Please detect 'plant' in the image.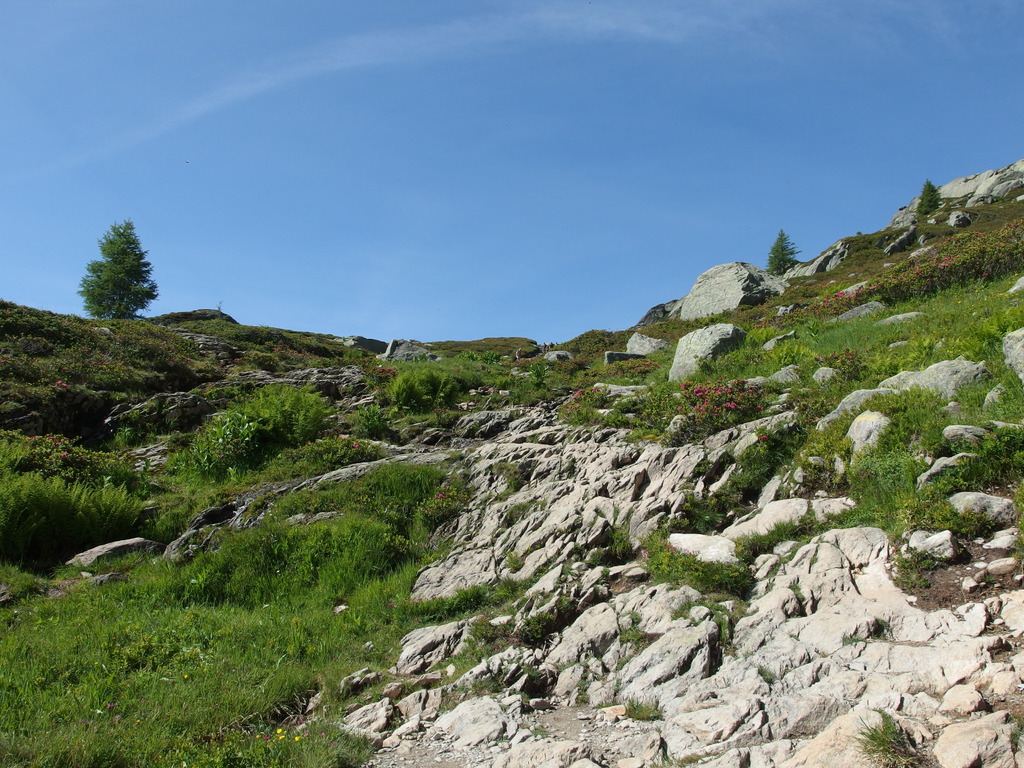
<region>0, 457, 478, 767</region>.
